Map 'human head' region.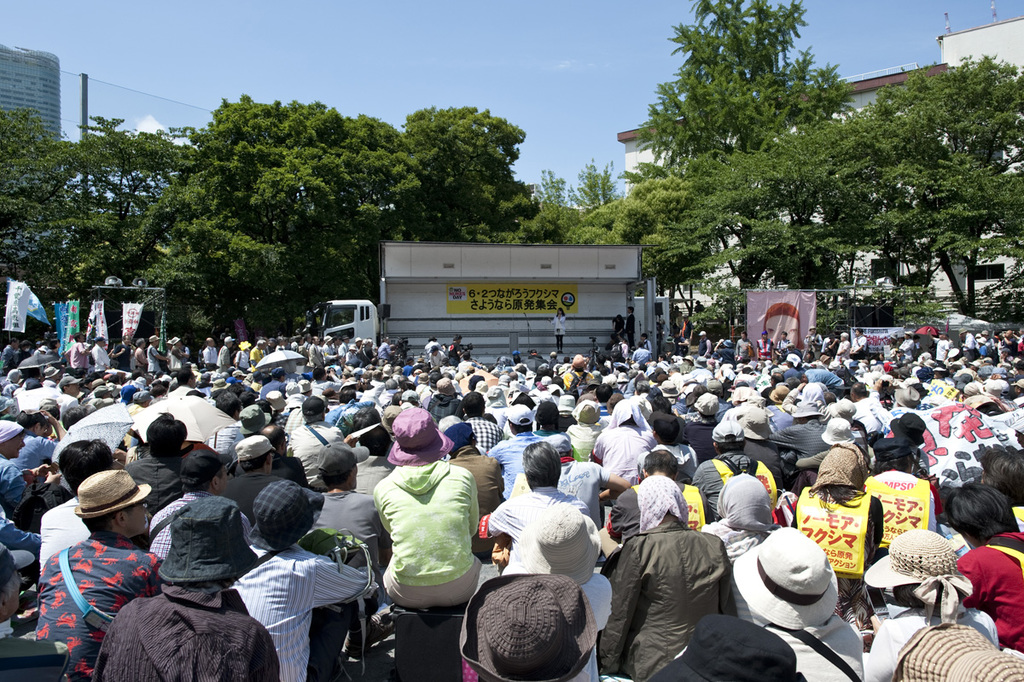
Mapped to crop(439, 378, 455, 396).
